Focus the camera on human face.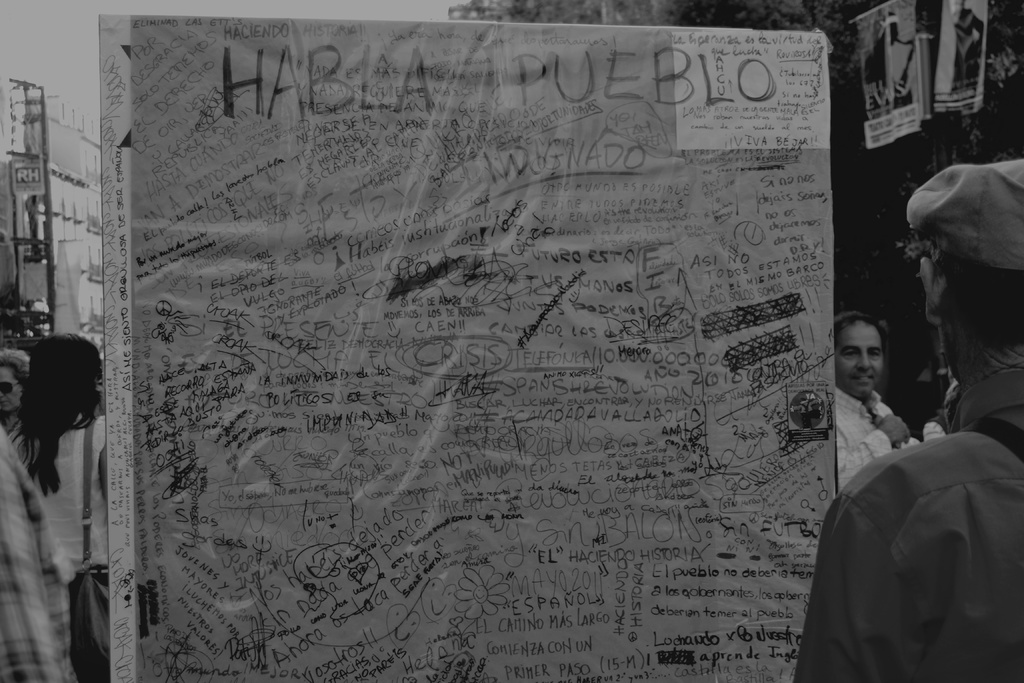
Focus region: <box>831,323,881,398</box>.
